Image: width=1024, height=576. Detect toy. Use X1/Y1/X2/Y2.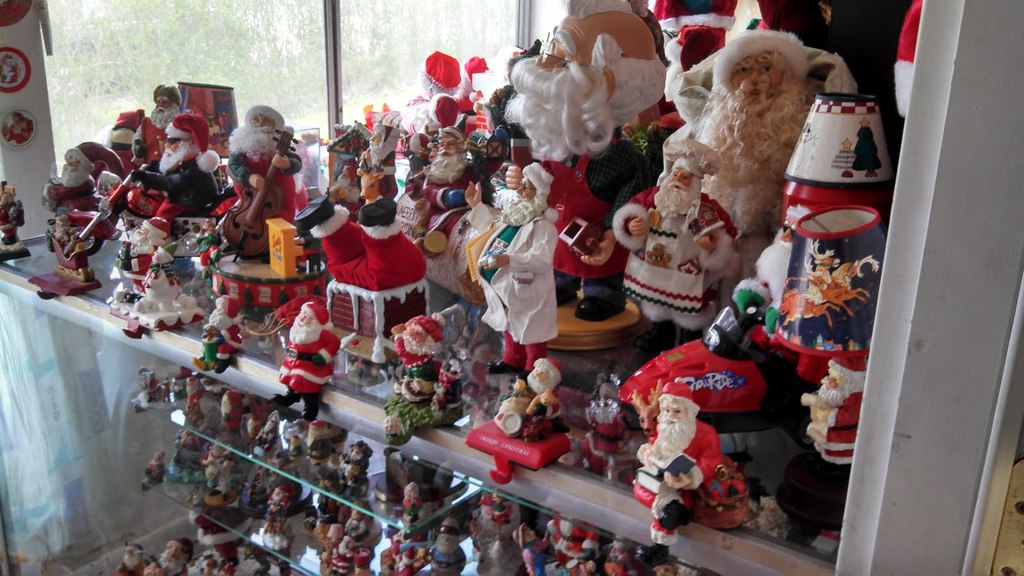
363/51/490/136.
